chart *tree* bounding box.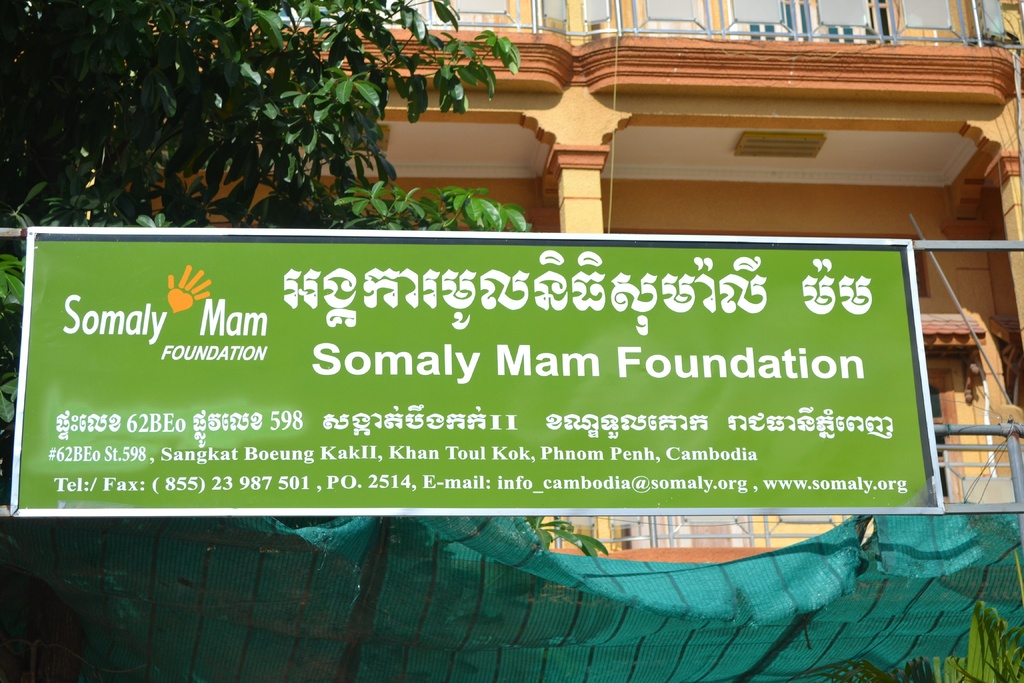
Charted: [x1=0, y1=3, x2=522, y2=498].
